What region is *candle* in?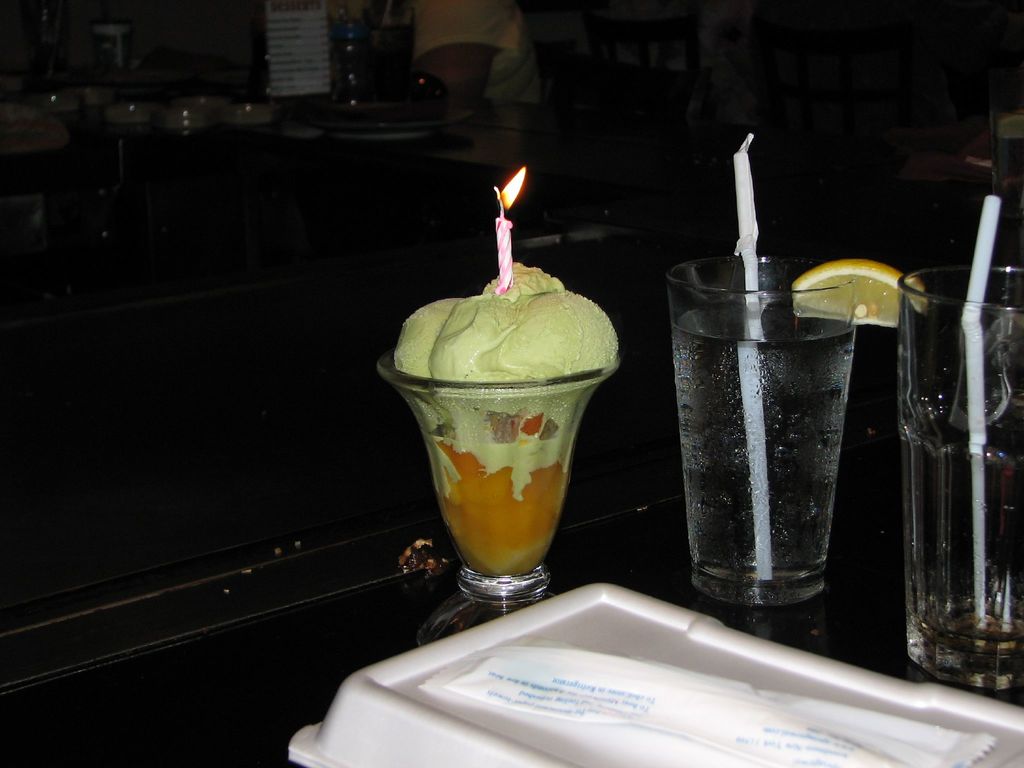
detection(489, 166, 526, 288).
